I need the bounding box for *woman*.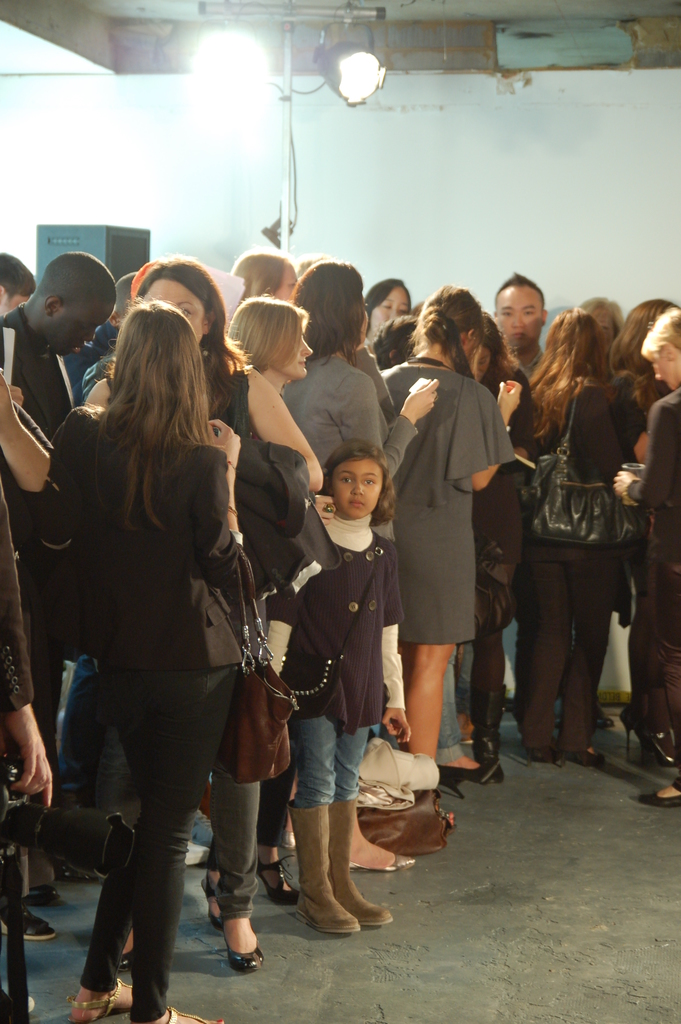
Here it is: (58,257,331,906).
